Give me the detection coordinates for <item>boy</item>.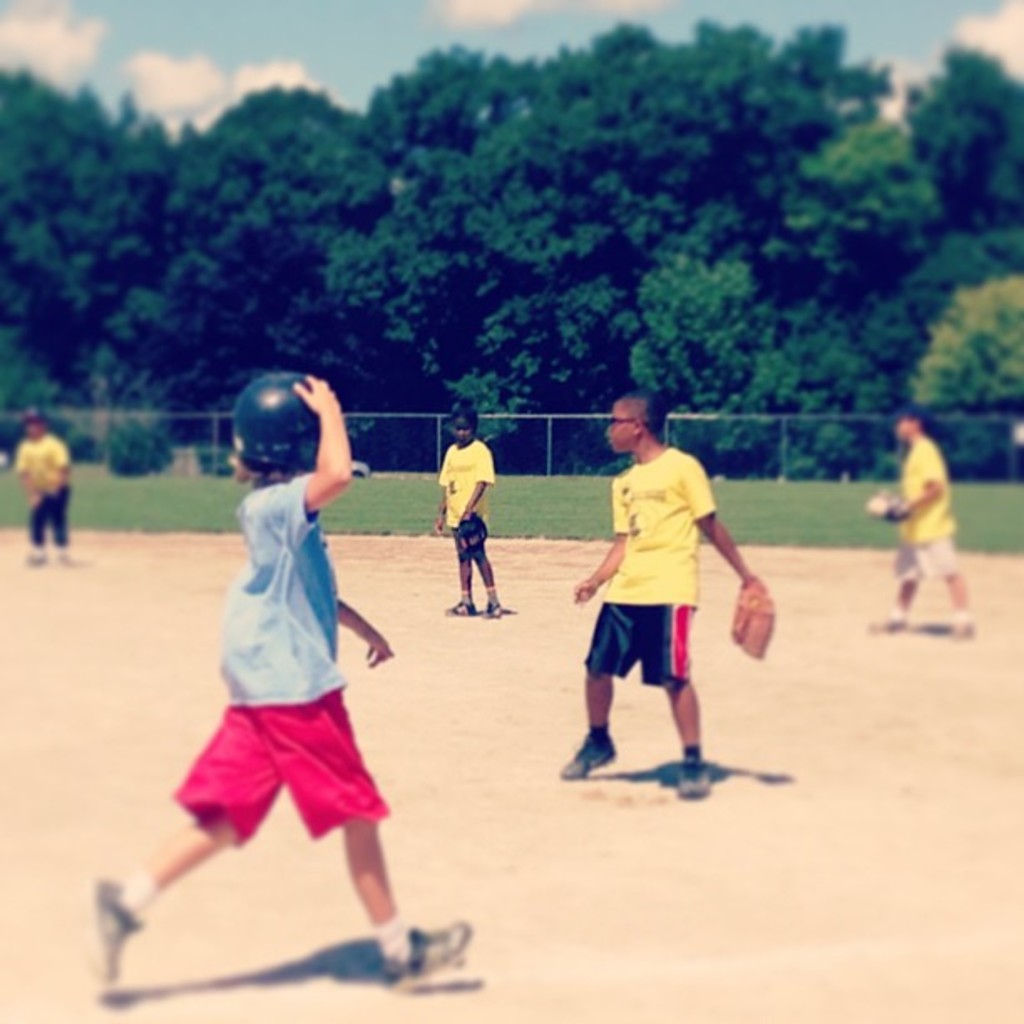
(left=567, top=395, right=761, bottom=798).
